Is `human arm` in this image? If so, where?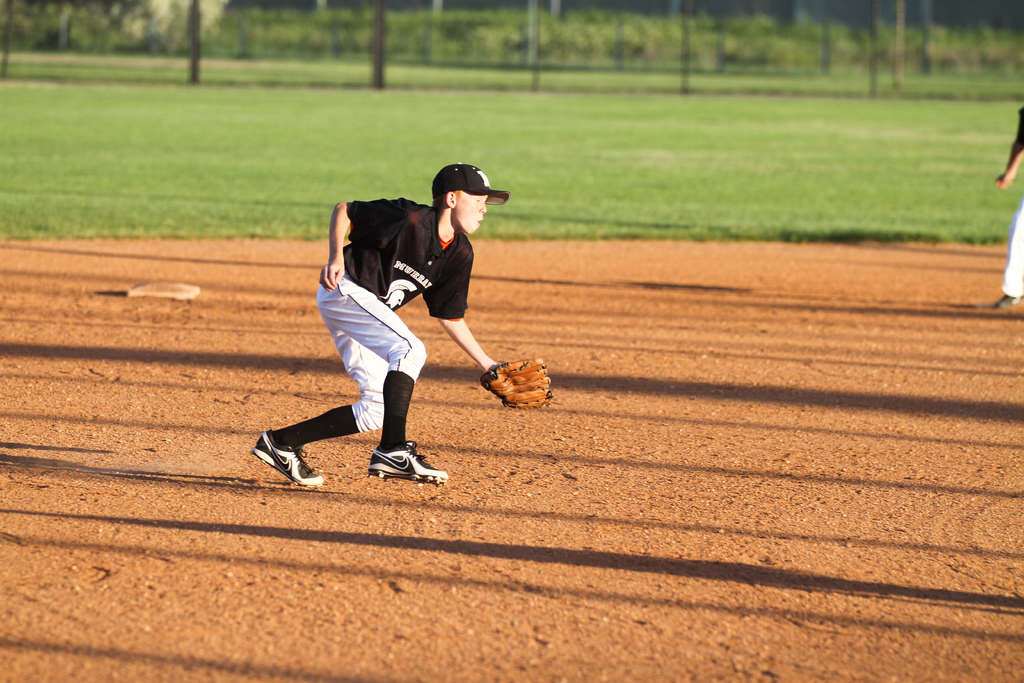
Yes, at detection(427, 236, 550, 391).
